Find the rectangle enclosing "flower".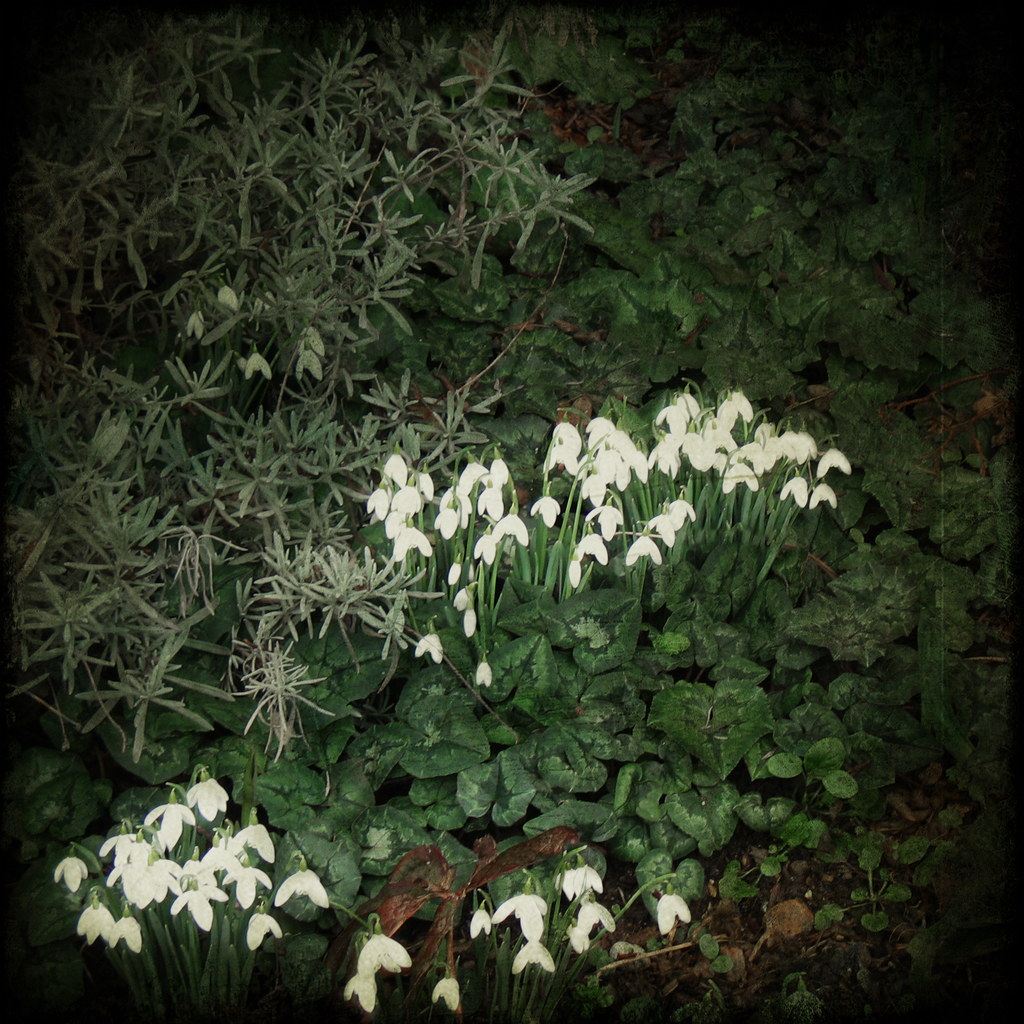
[left=471, top=662, right=497, bottom=690].
